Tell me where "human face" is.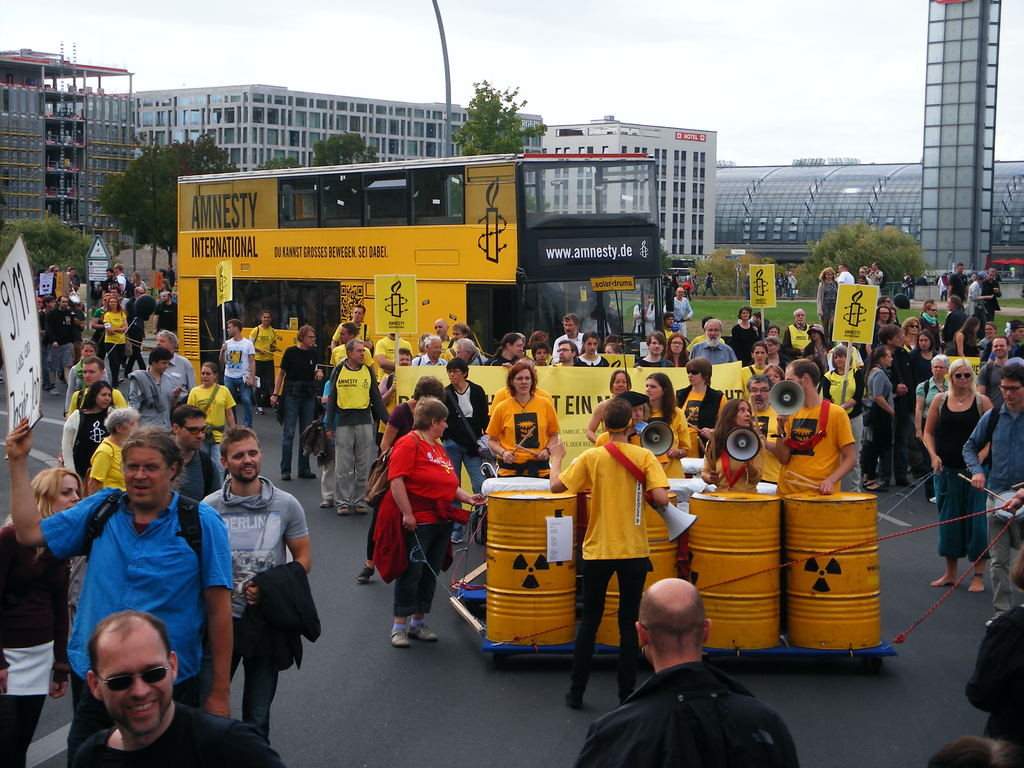
"human face" is at <bbox>80, 363, 100, 387</bbox>.
